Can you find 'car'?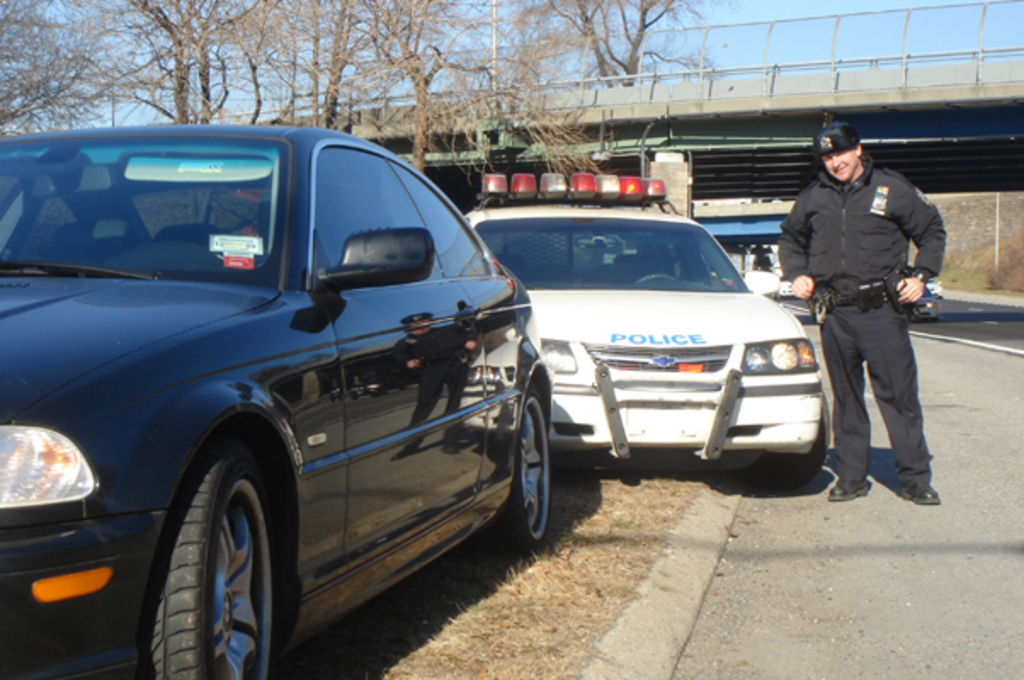
Yes, bounding box: 468/178/827/481.
